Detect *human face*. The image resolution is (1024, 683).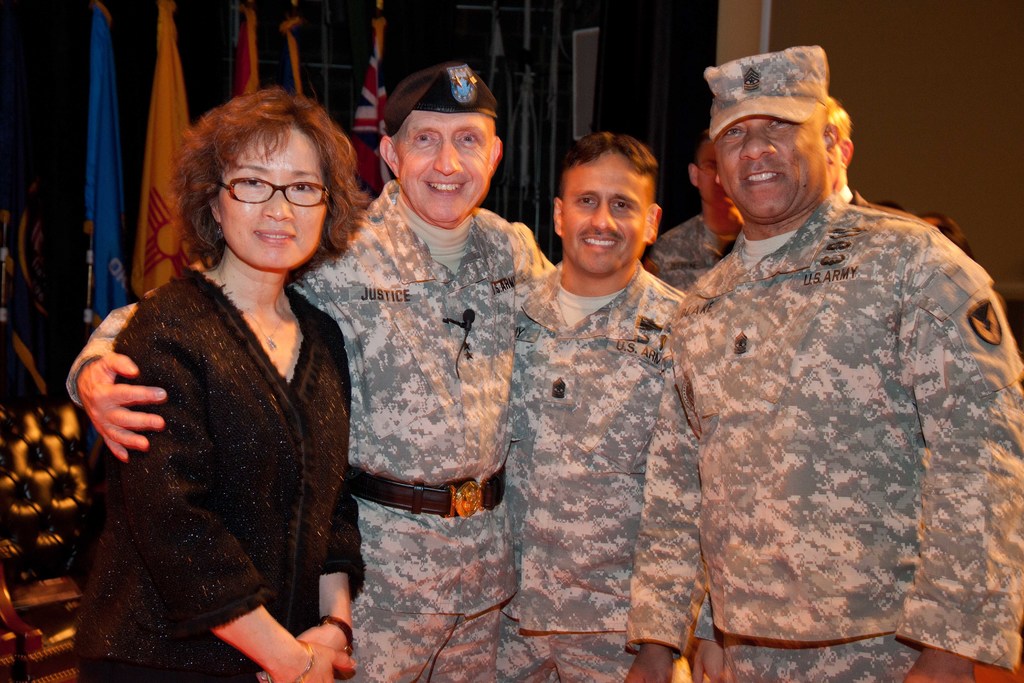
225, 126, 329, 278.
